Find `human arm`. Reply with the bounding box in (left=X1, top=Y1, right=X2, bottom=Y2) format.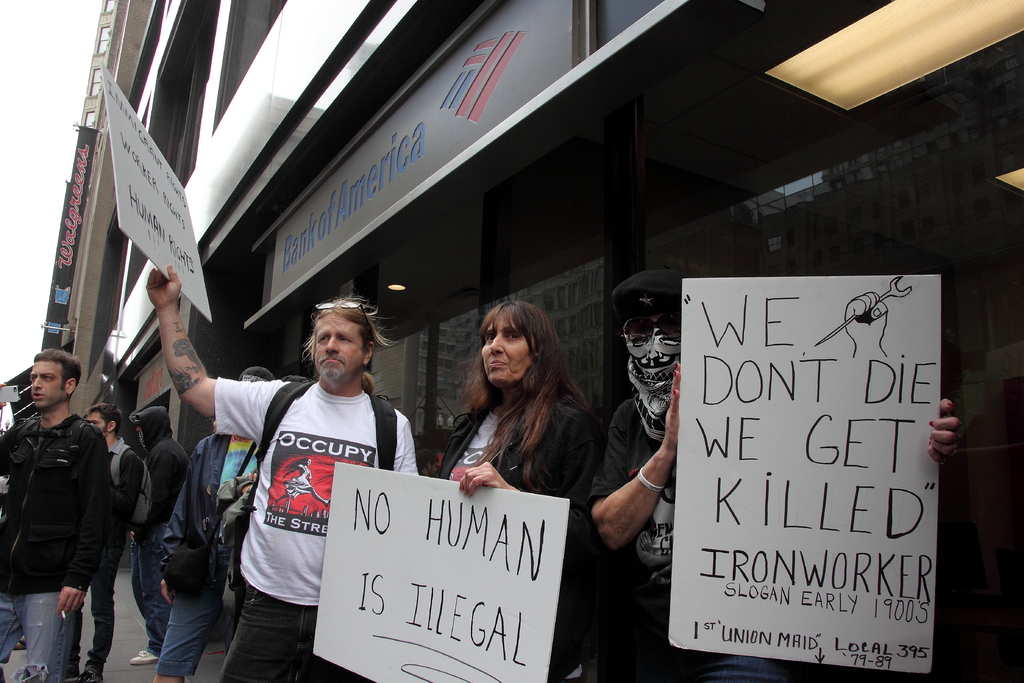
(left=584, top=359, right=679, bottom=550).
